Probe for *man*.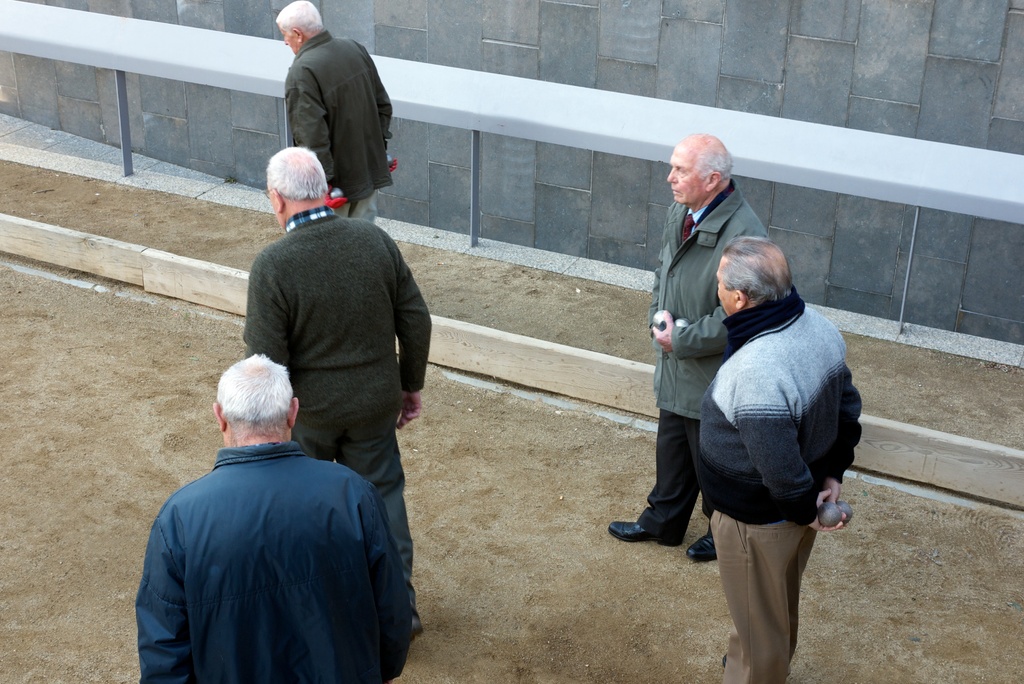
Probe result: pyautogui.locateOnScreen(266, 16, 400, 208).
